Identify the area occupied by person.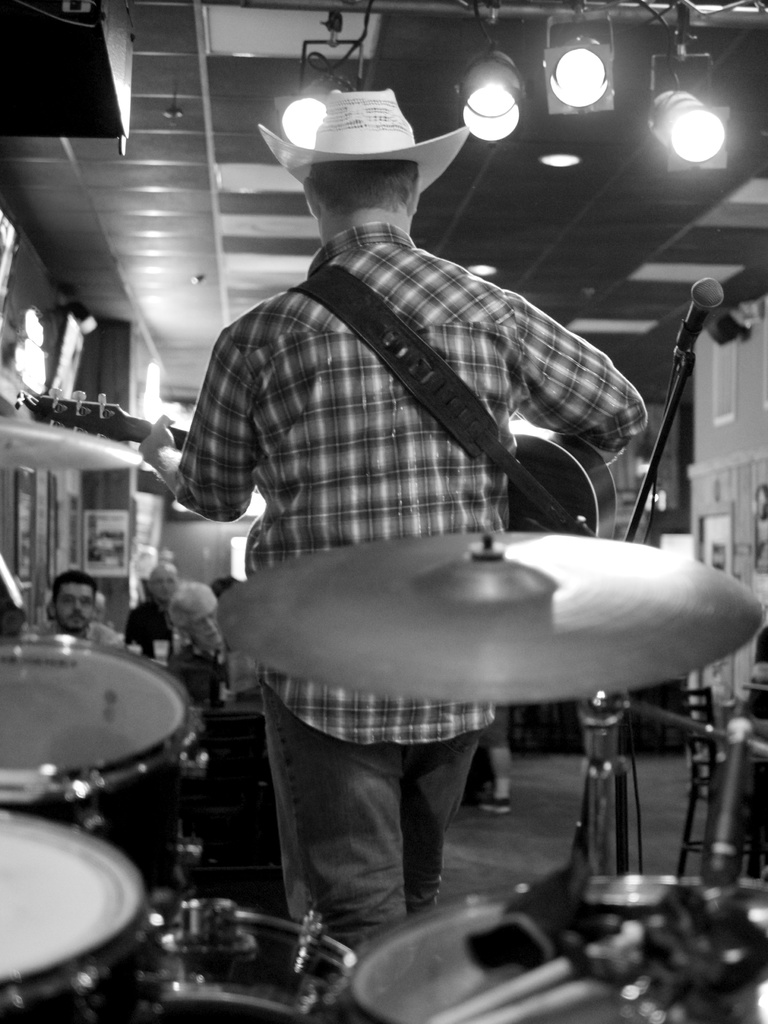
Area: detection(51, 571, 96, 637).
